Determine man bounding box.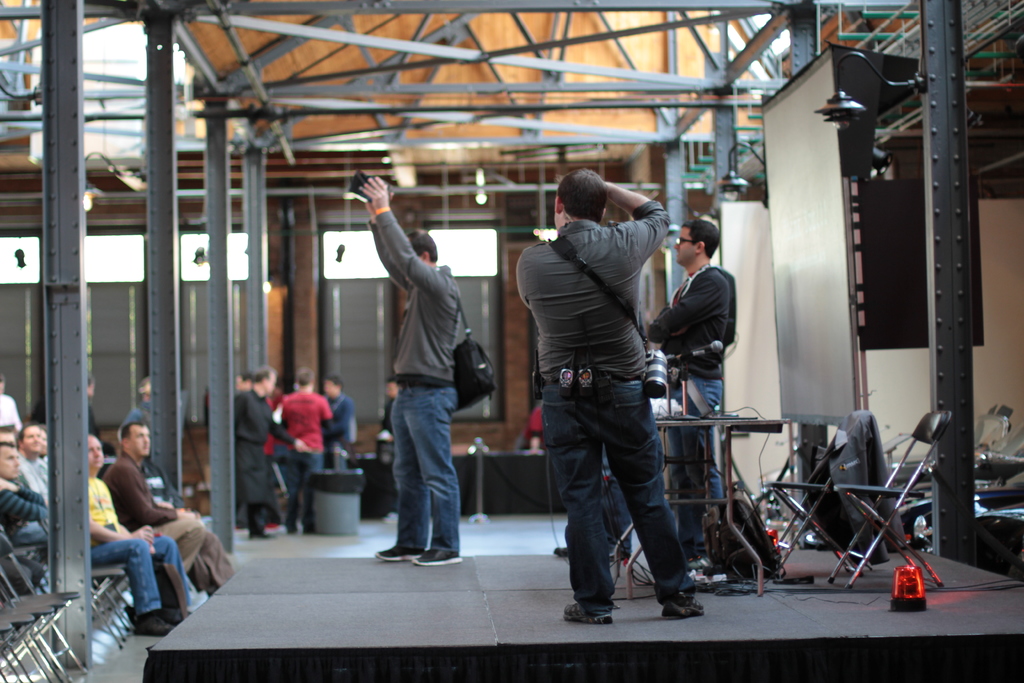
Determined: <box>523,152,701,627</box>.
